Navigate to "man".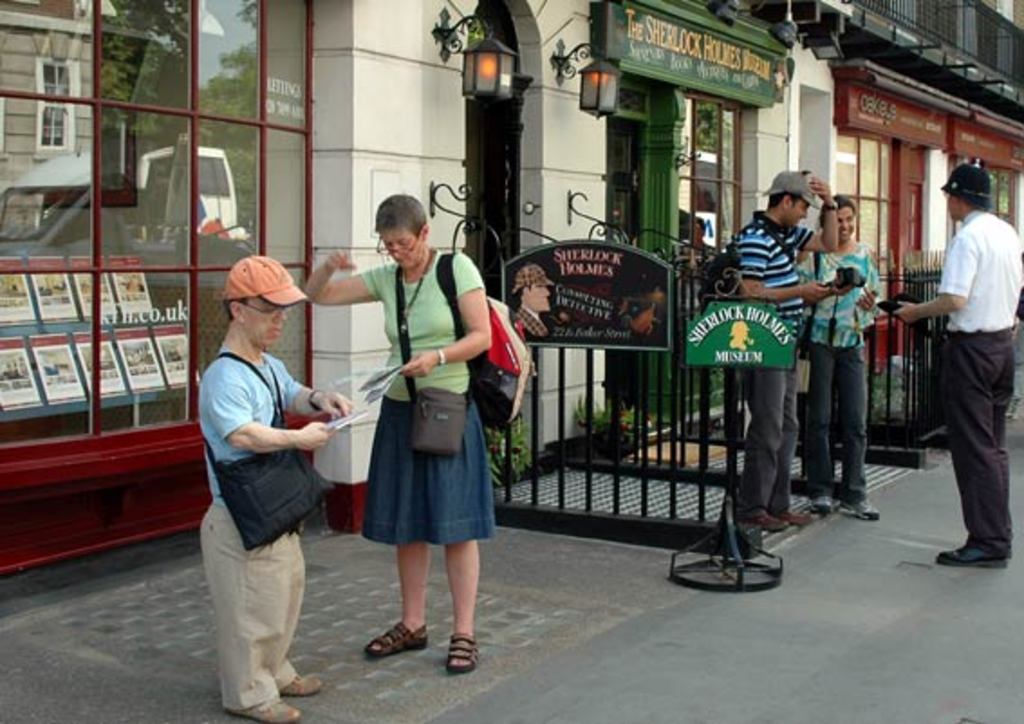
Navigation target: 730, 170, 838, 531.
